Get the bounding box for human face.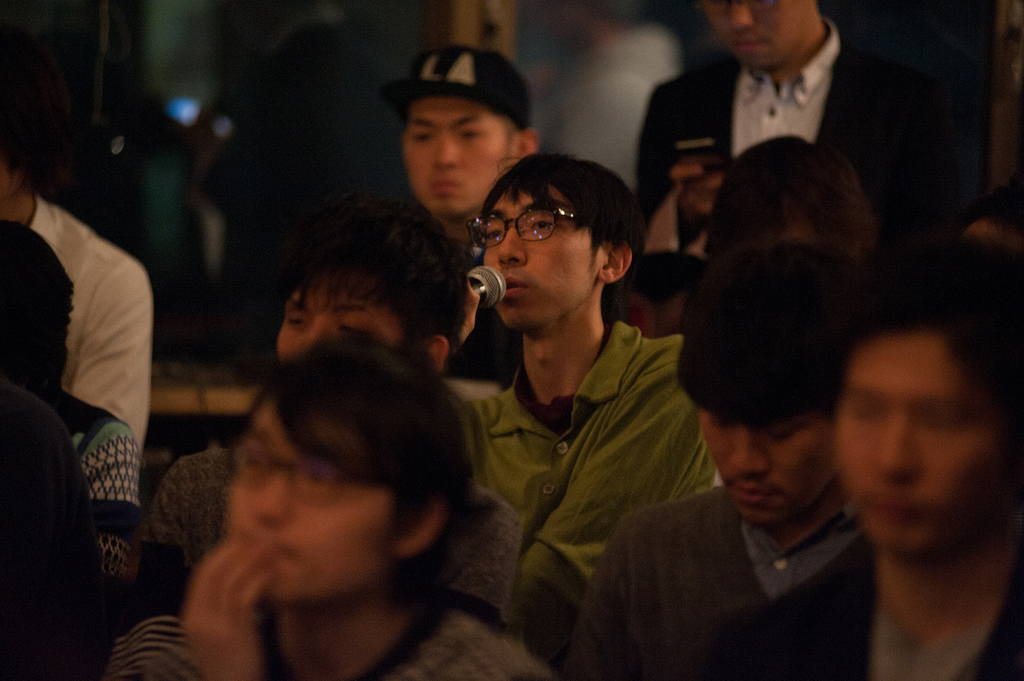
<region>401, 92, 518, 216</region>.
